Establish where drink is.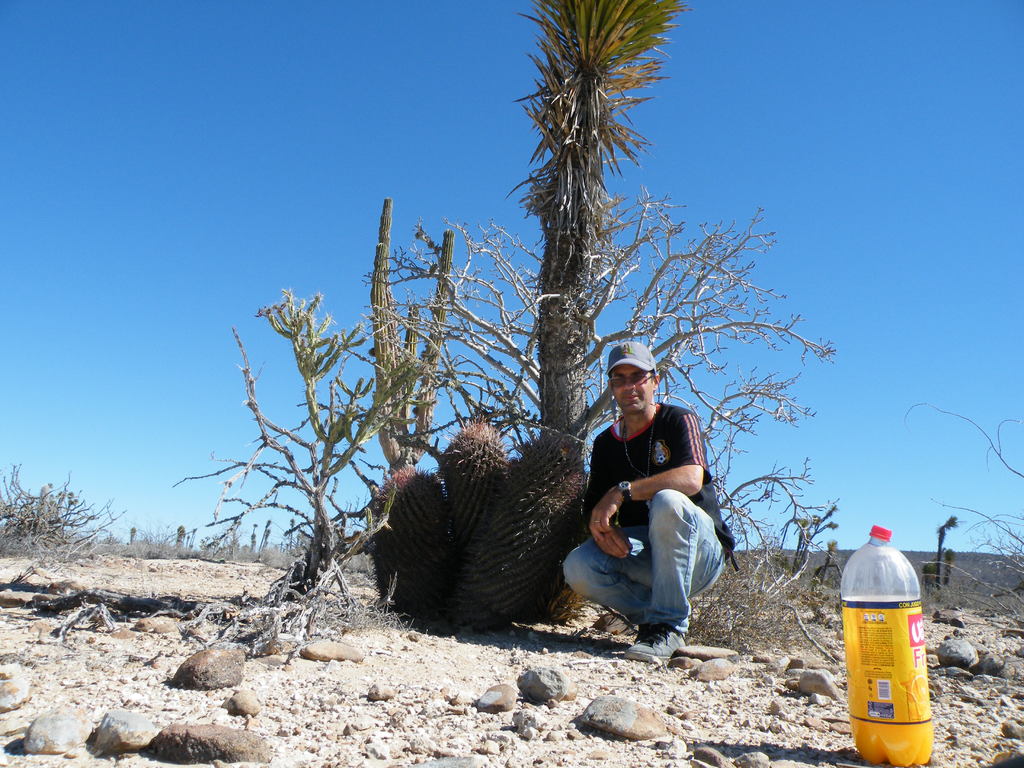
Established at (left=840, top=643, right=938, bottom=767).
